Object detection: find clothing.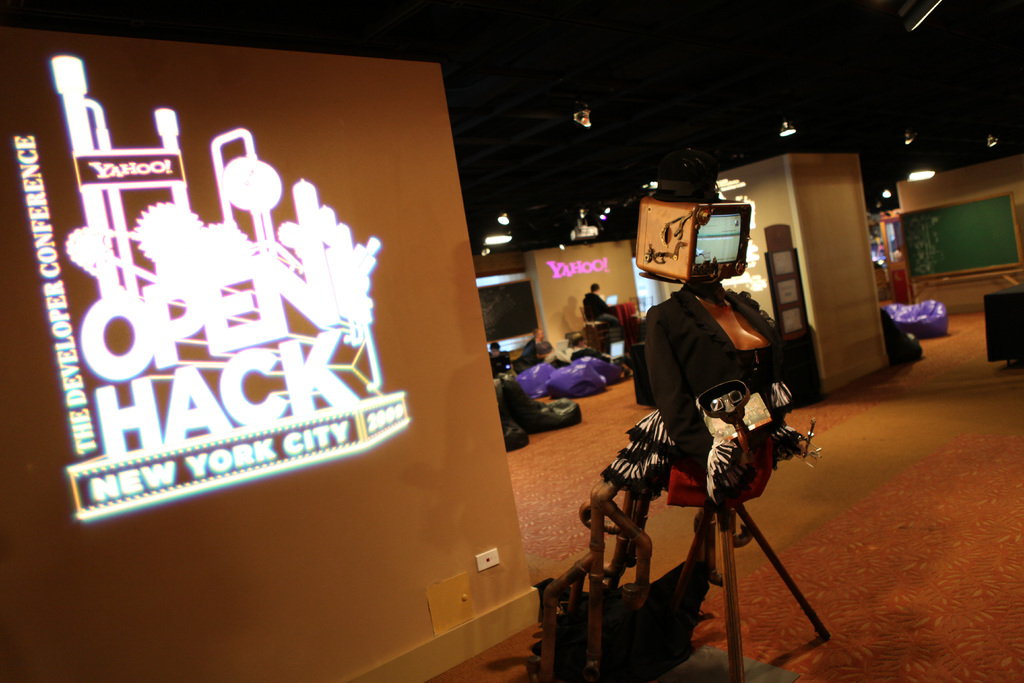
{"left": 488, "top": 356, "right": 508, "bottom": 374}.
